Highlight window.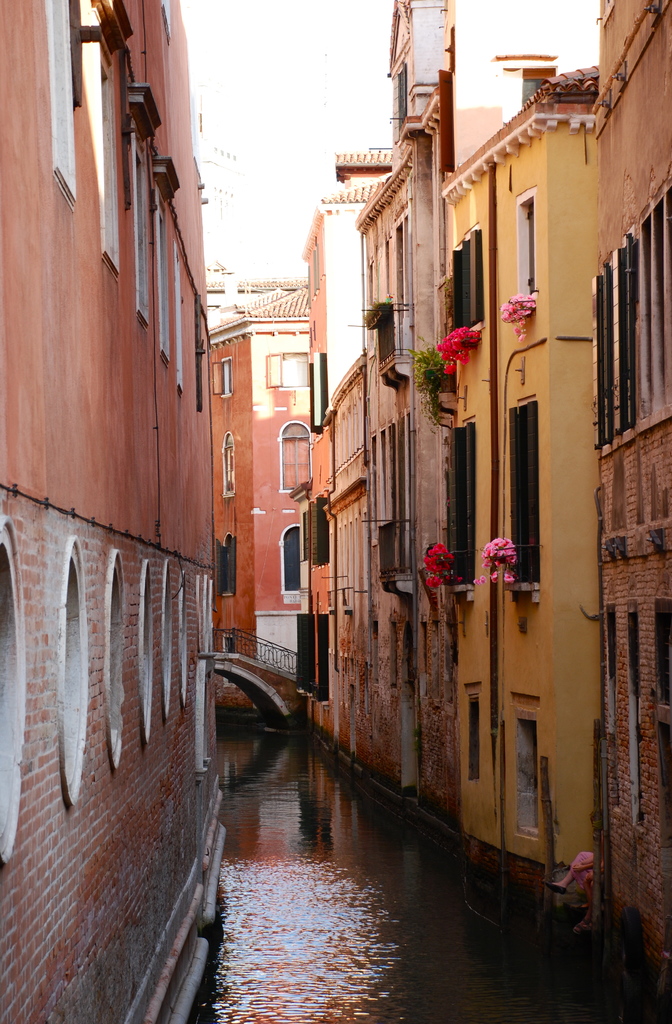
Highlighted region: bbox=[220, 527, 241, 602].
